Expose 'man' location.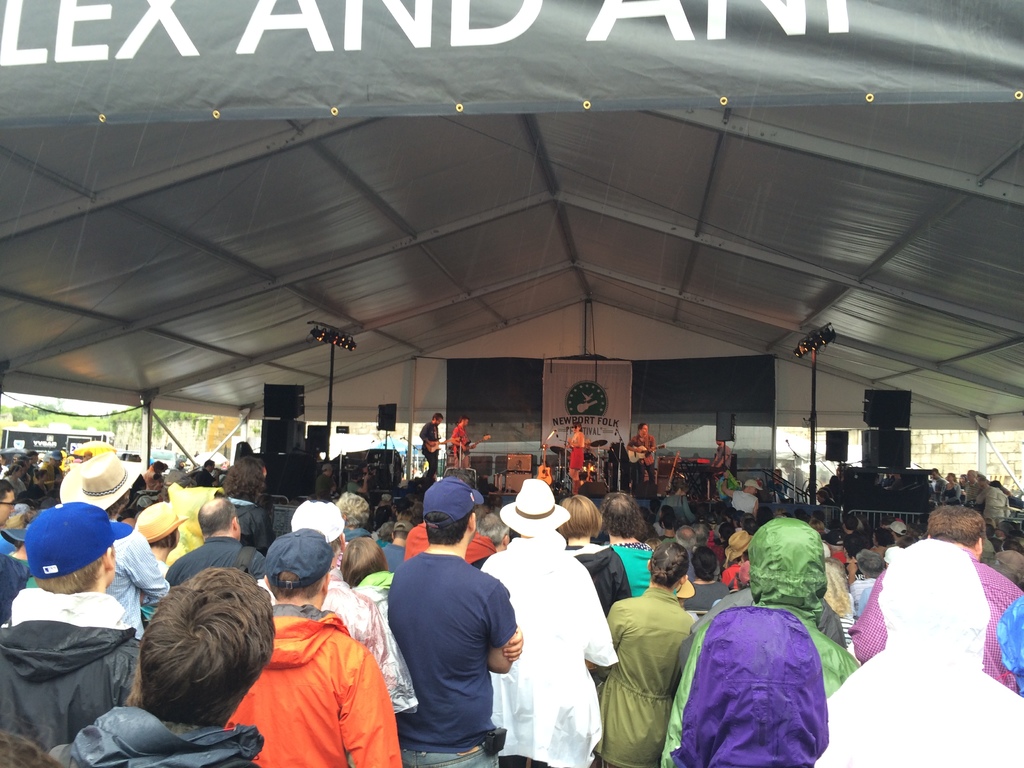
Exposed at left=49, top=558, right=276, bottom=767.
